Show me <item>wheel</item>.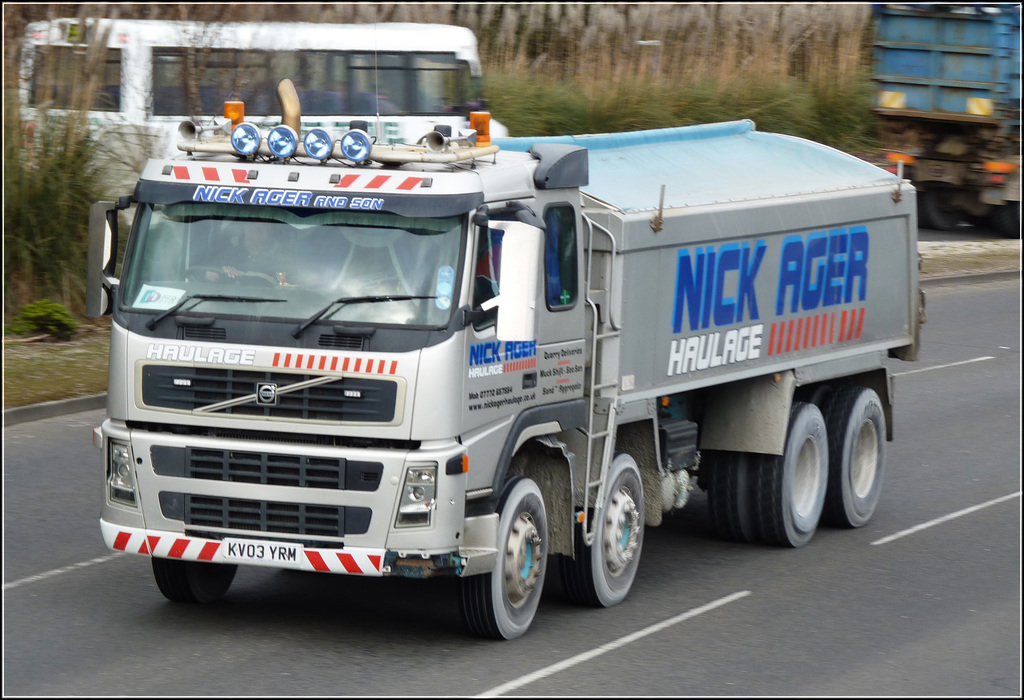
<item>wheel</item> is here: {"left": 922, "top": 185, "right": 950, "bottom": 241}.
